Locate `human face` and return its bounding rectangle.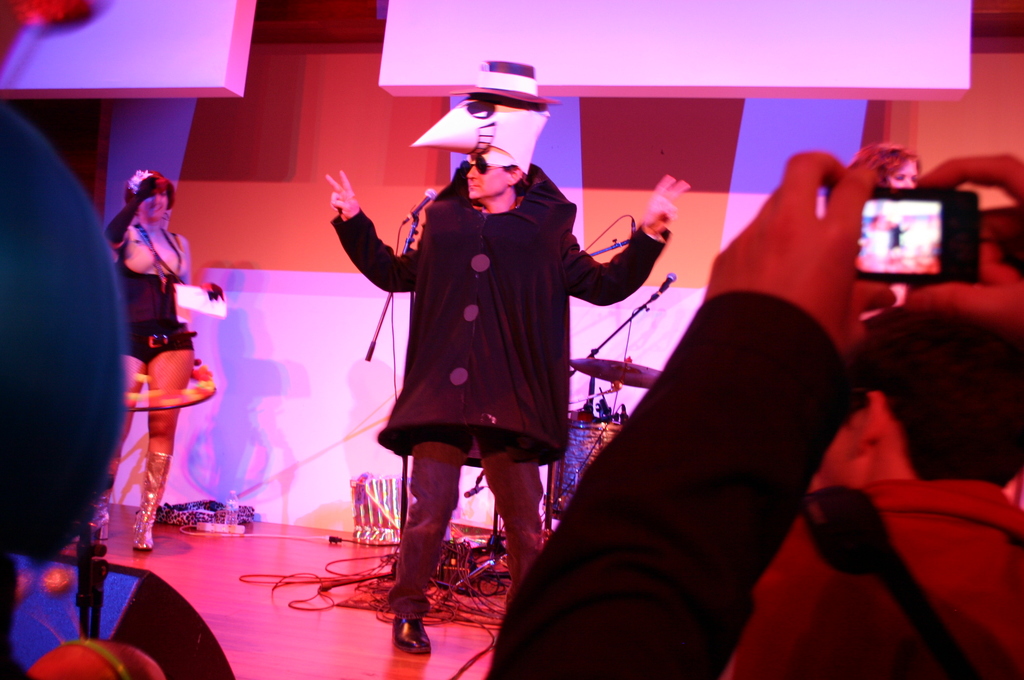
886/154/924/196.
